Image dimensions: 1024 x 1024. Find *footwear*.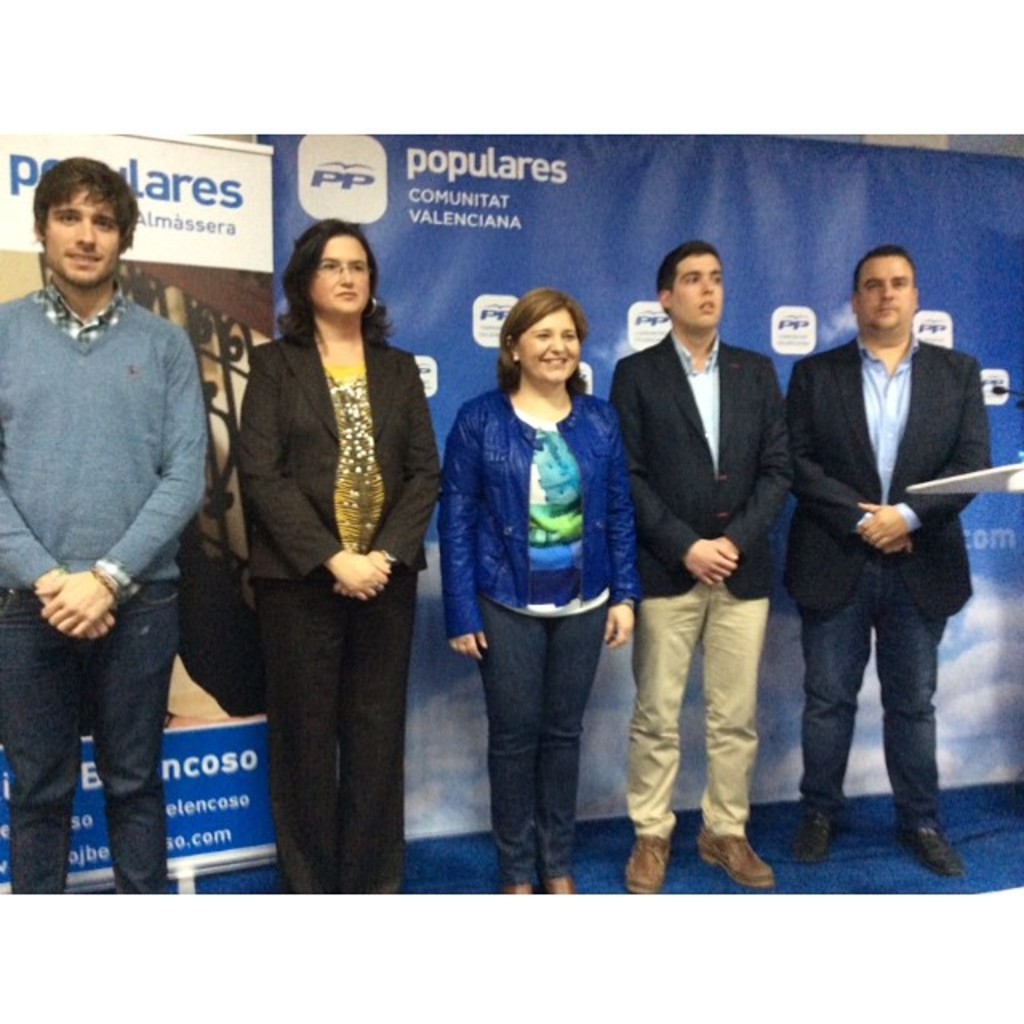
bbox(622, 838, 672, 899).
